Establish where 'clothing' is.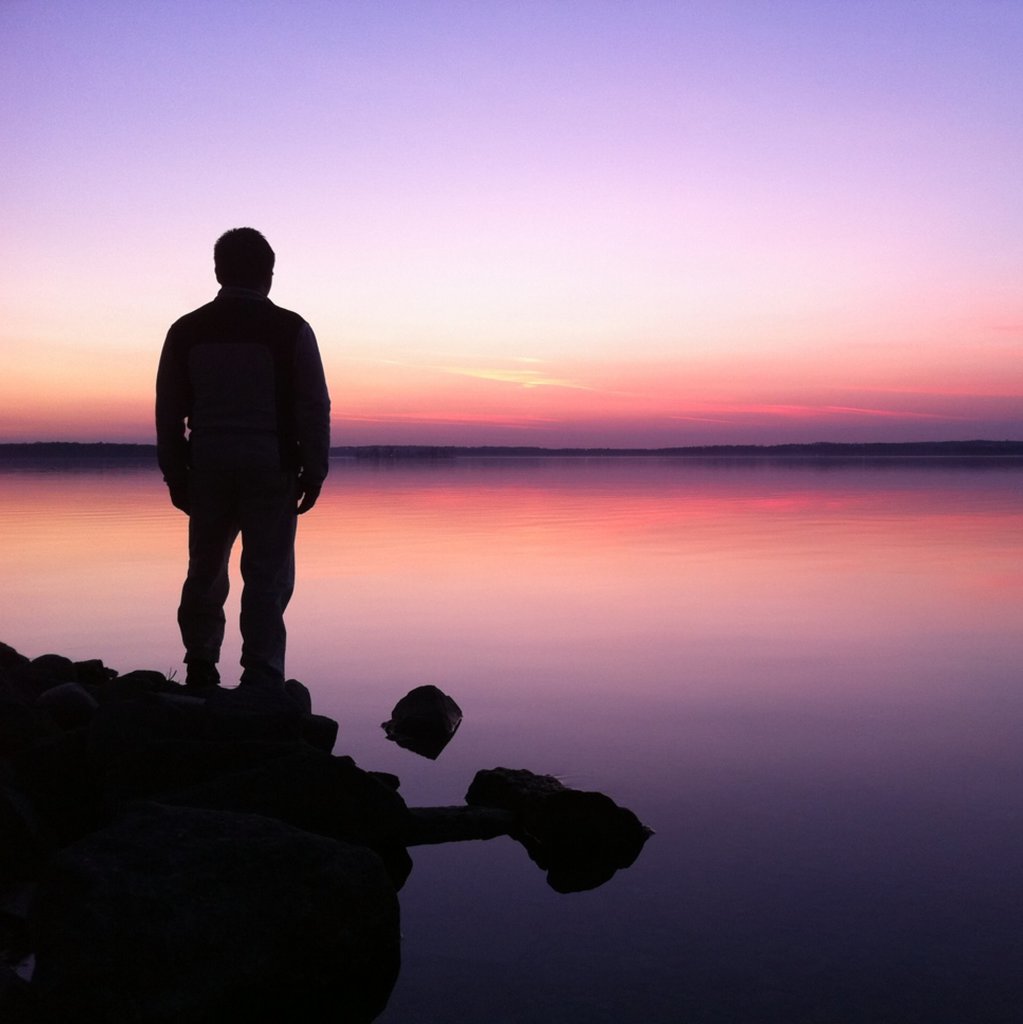
Established at (x1=148, y1=329, x2=308, y2=672).
